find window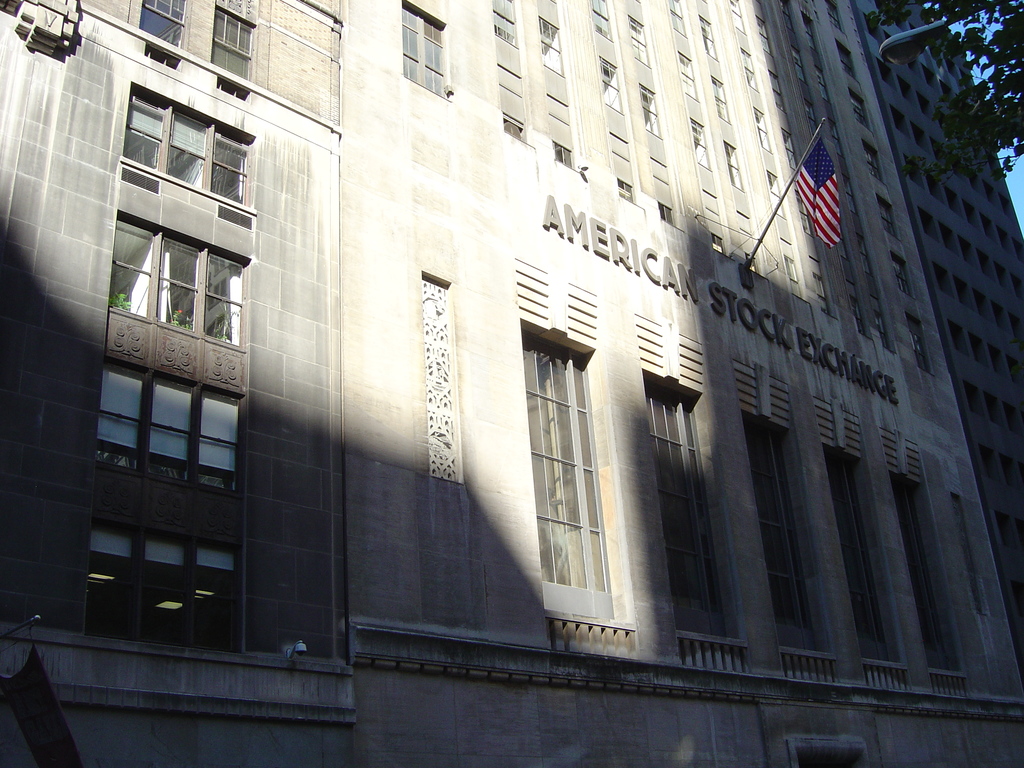
locate(685, 109, 710, 169)
